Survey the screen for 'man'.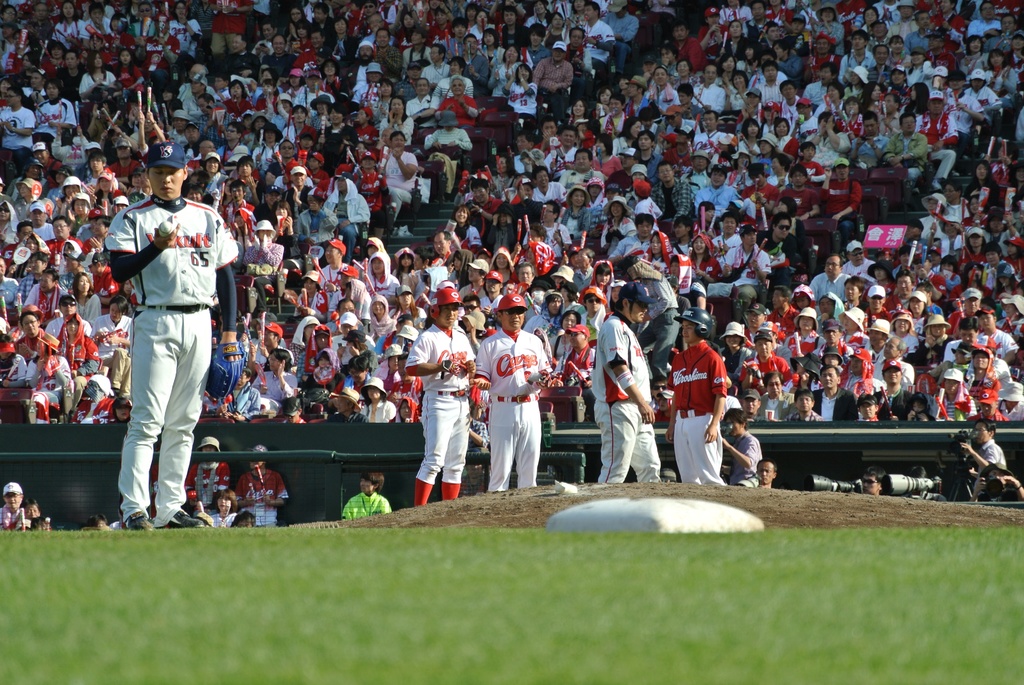
Survey found: {"left": 861, "top": 464, "right": 886, "bottom": 494}.
